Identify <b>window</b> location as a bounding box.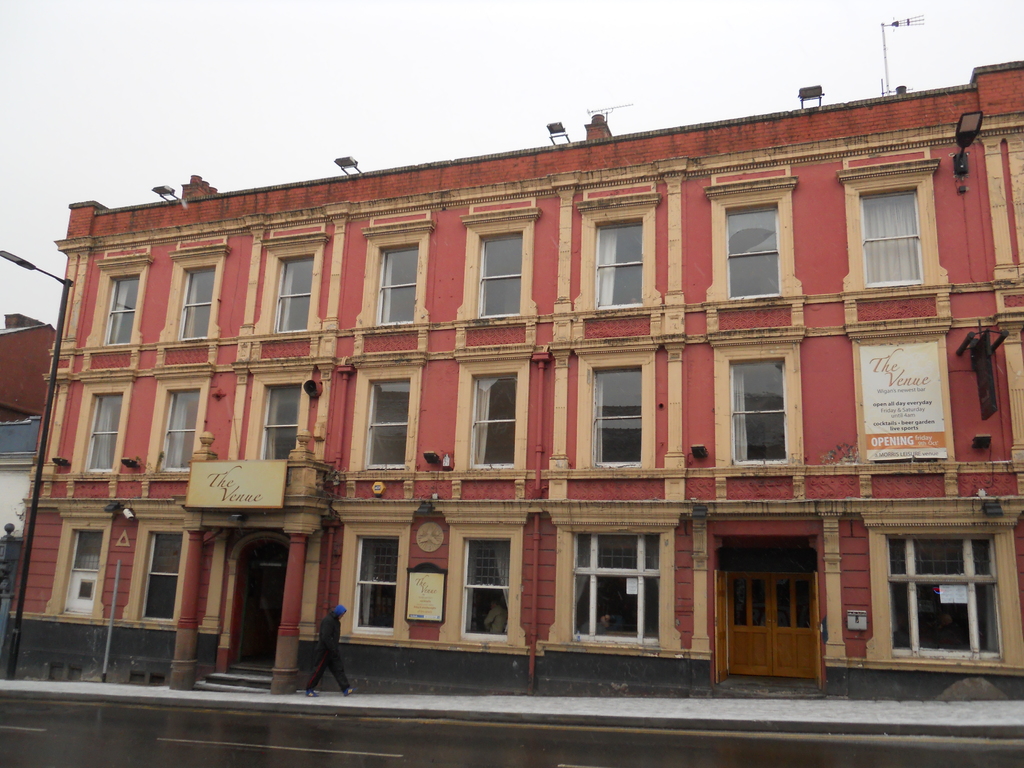
rect(428, 501, 540, 655).
